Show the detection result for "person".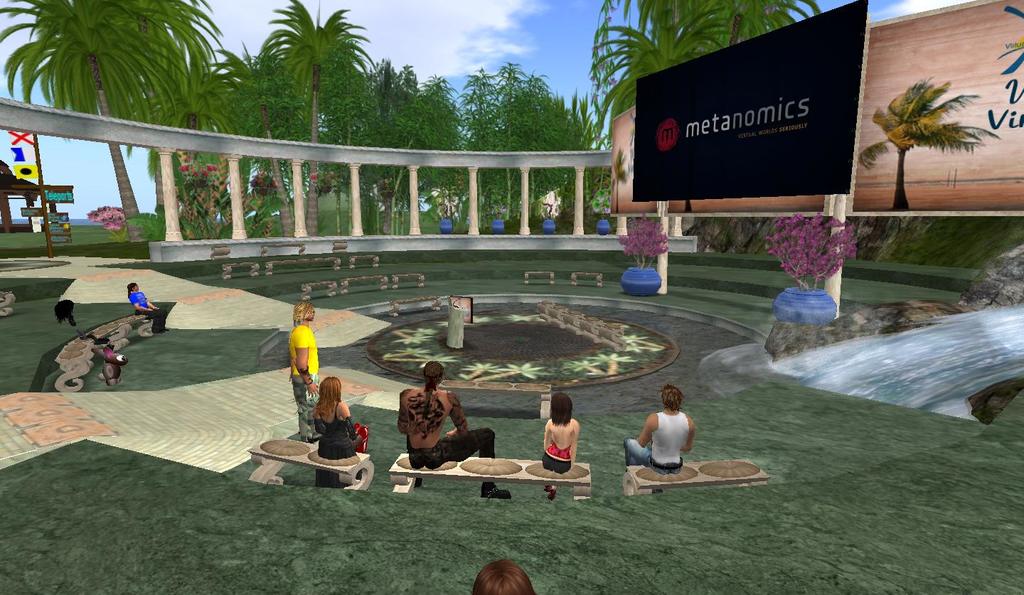
<region>540, 394, 584, 505</region>.
